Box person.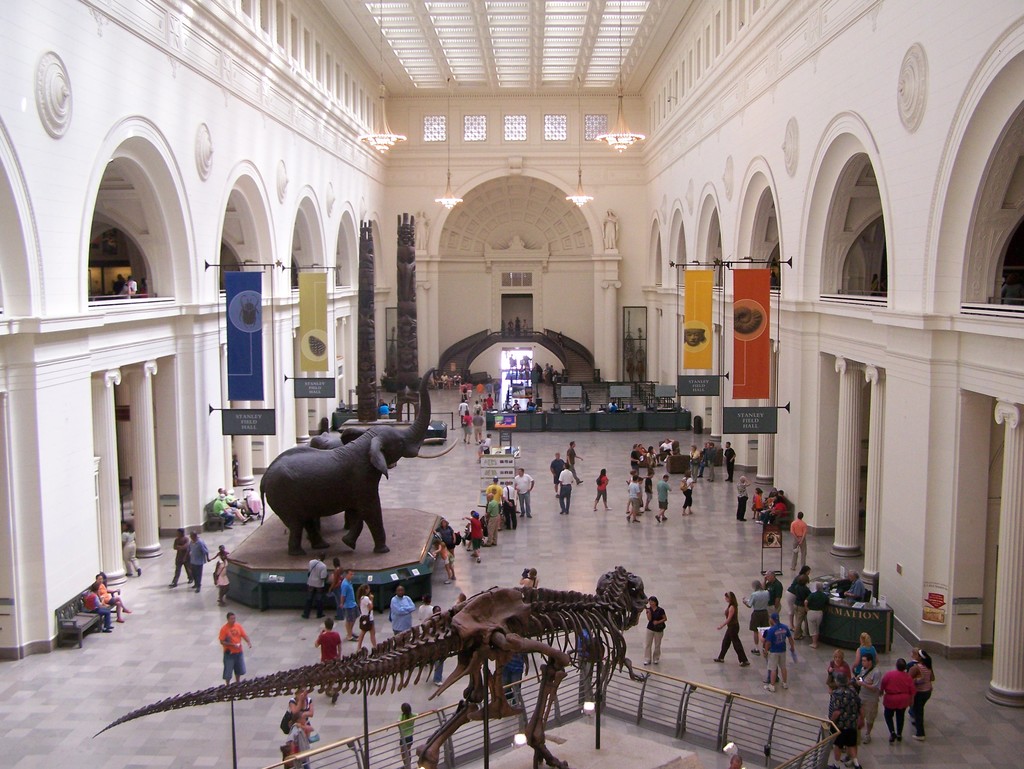
detection(644, 594, 668, 665).
